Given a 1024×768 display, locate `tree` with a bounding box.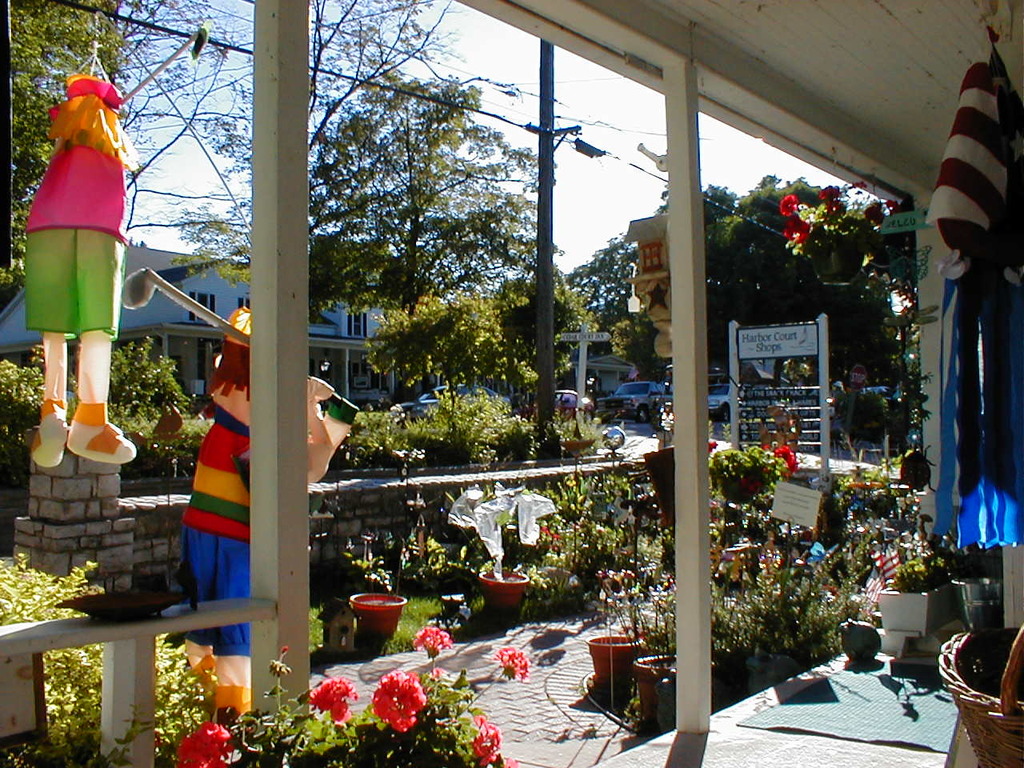
Located: [left=174, top=66, right=578, bottom=374].
